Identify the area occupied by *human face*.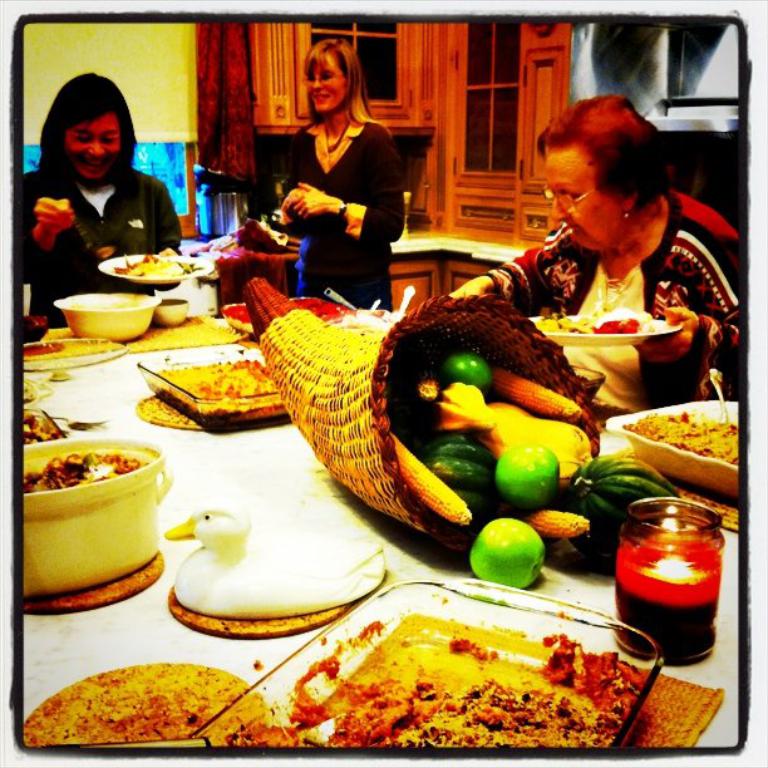
Area: locate(305, 40, 350, 117).
